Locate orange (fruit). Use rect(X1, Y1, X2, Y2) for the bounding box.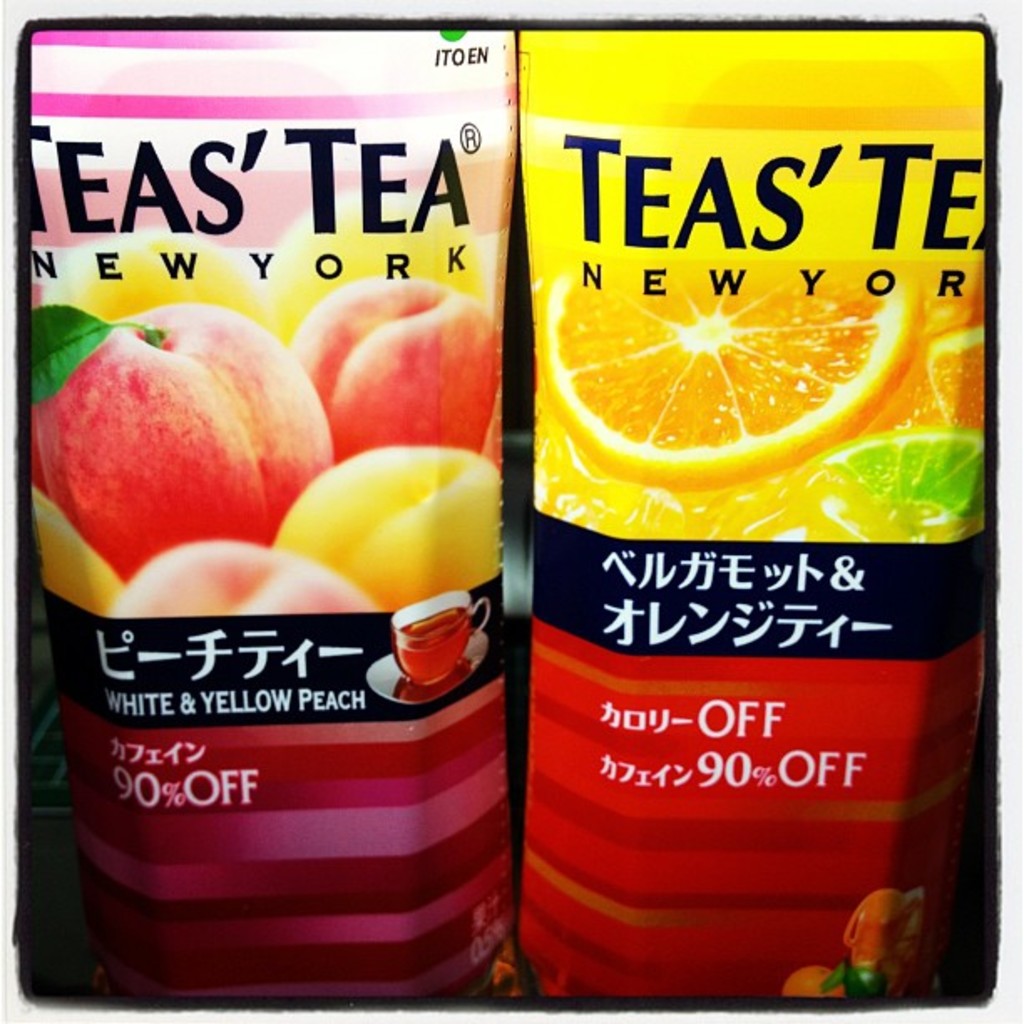
rect(258, 440, 510, 624).
